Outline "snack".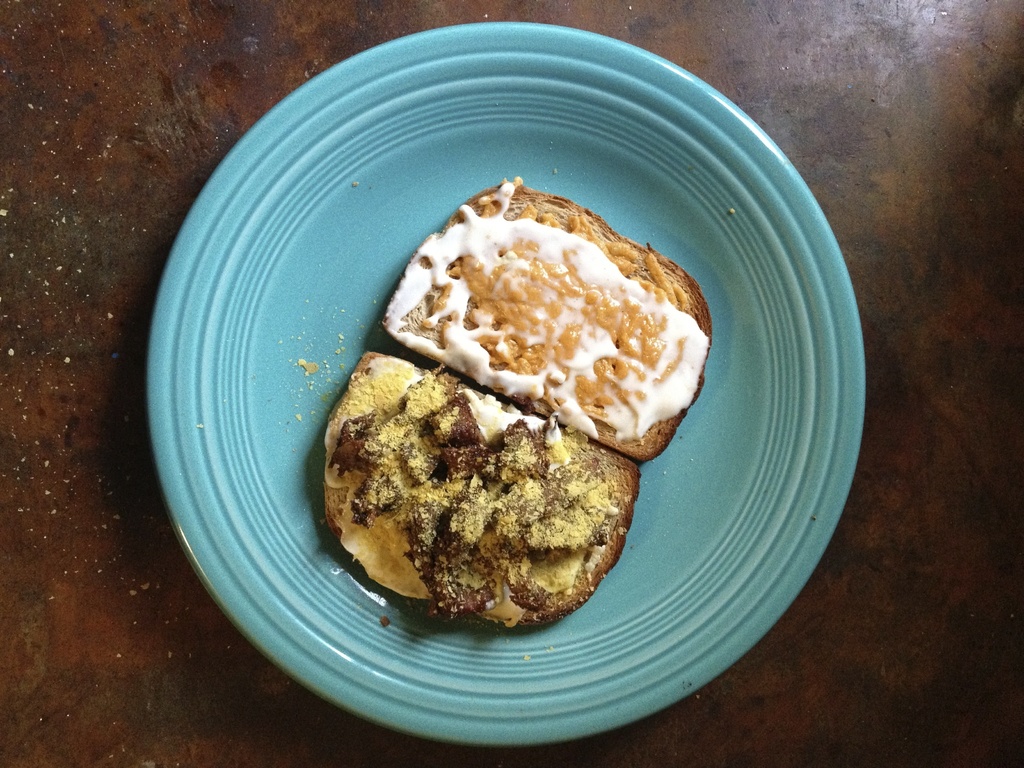
Outline: locate(316, 355, 643, 636).
